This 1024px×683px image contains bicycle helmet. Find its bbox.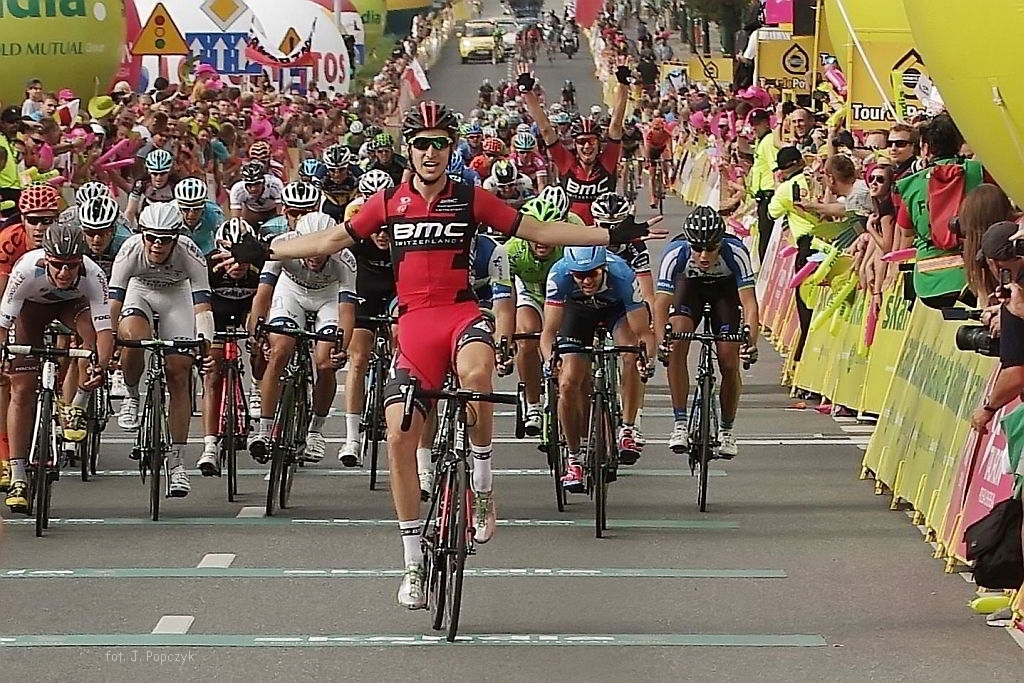
(left=296, top=157, right=320, bottom=175).
